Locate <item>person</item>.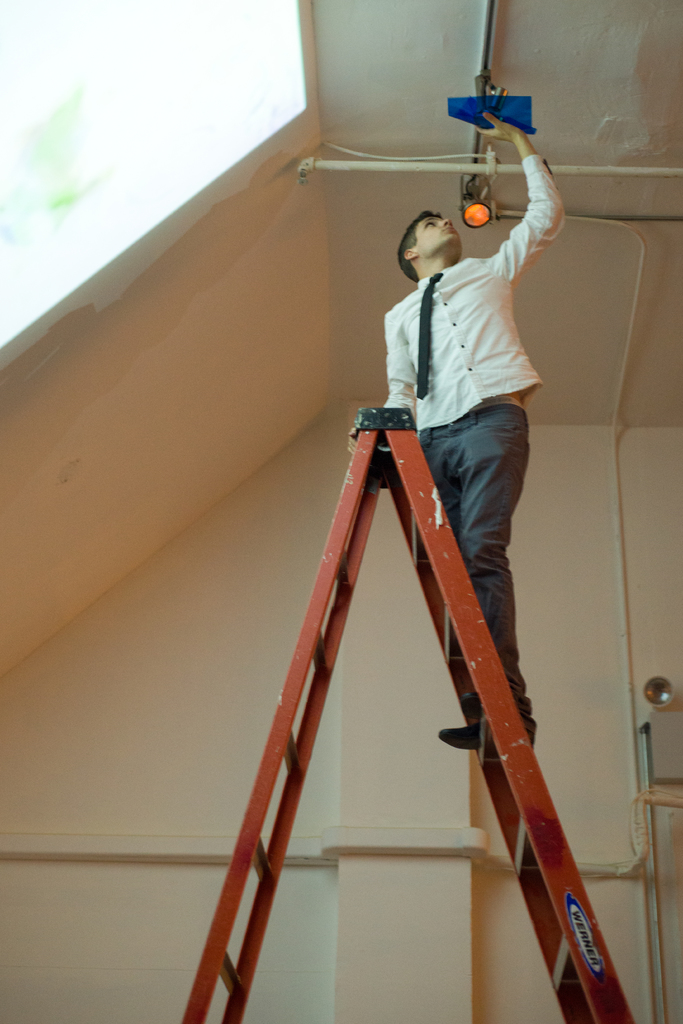
Bounding box: <box>342,108,565,753</box>.
